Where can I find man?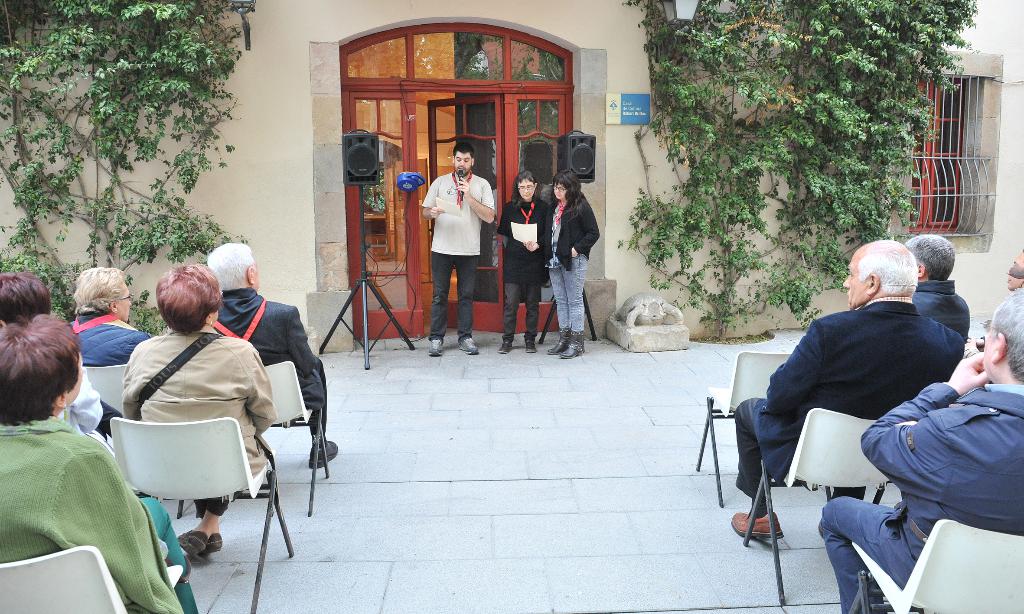
You can find it at <bbox>820, 286, 1023, 613</bbox>.
